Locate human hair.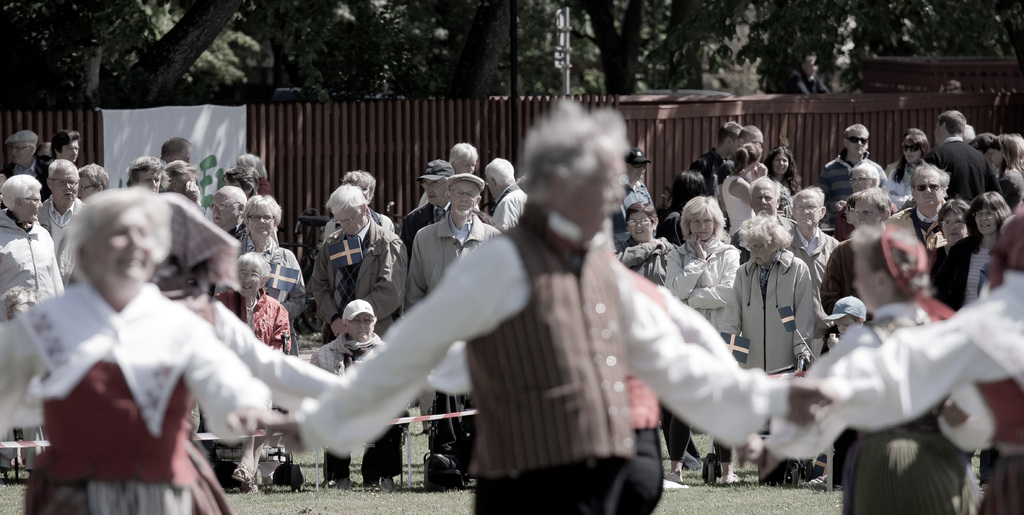
Bounding box: 967:190:1012:253.
